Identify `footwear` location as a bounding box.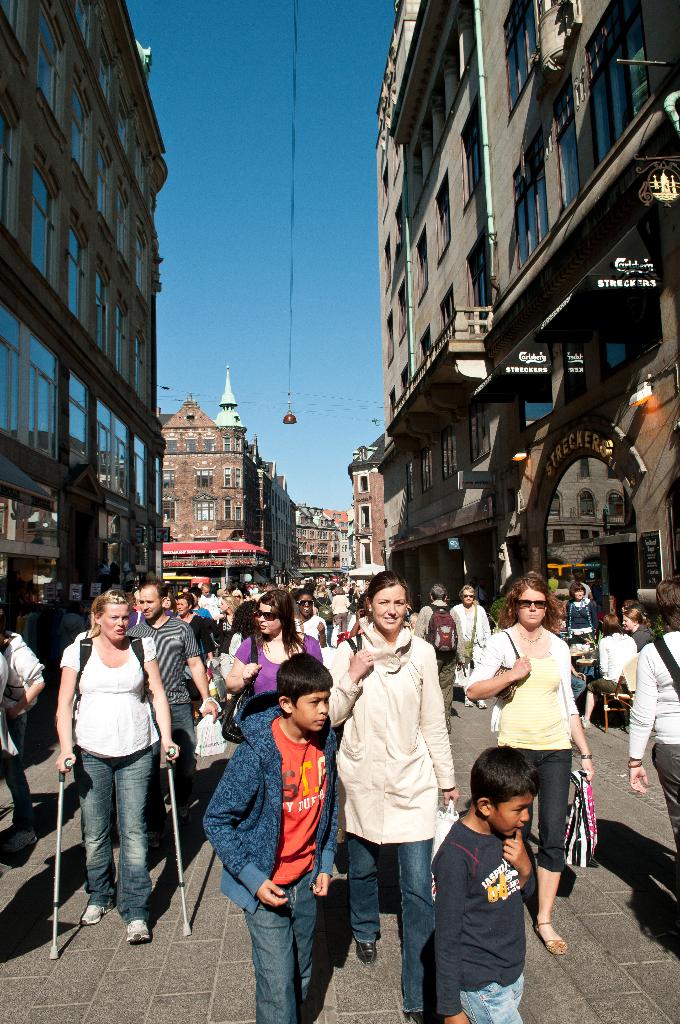
353:941:378:965.
